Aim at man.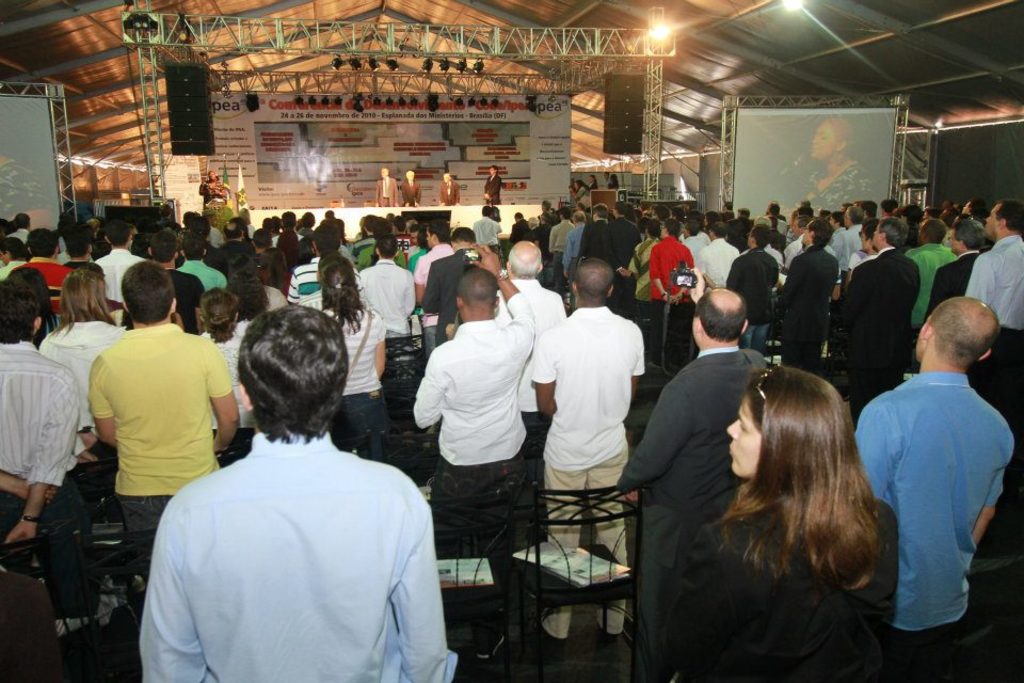
Aimed at (81,257,240,555).
